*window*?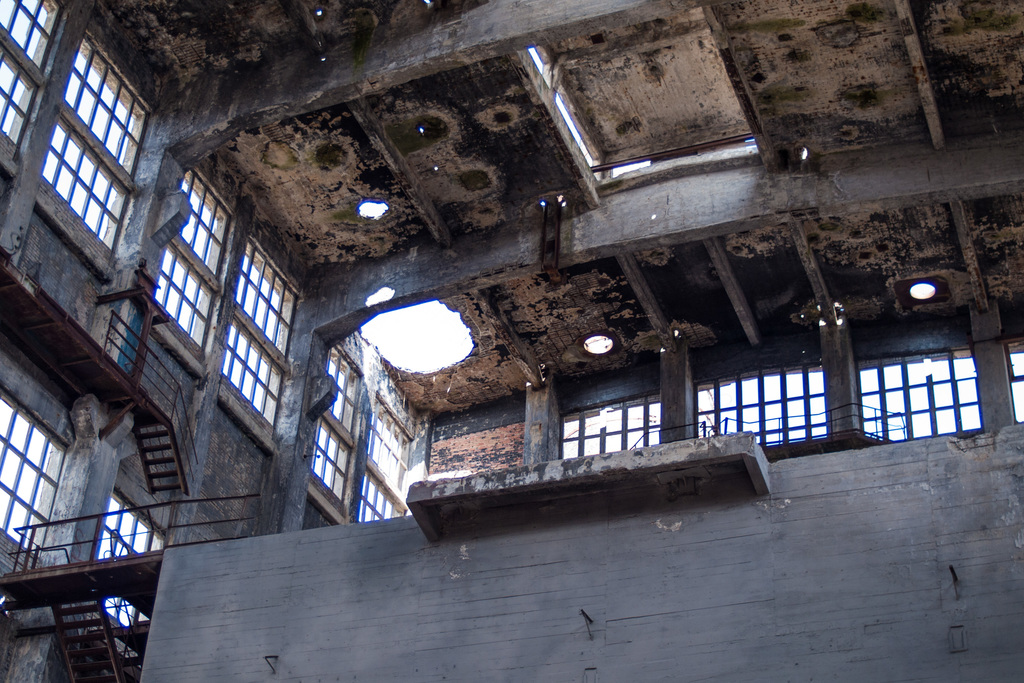
43:122:128:253
